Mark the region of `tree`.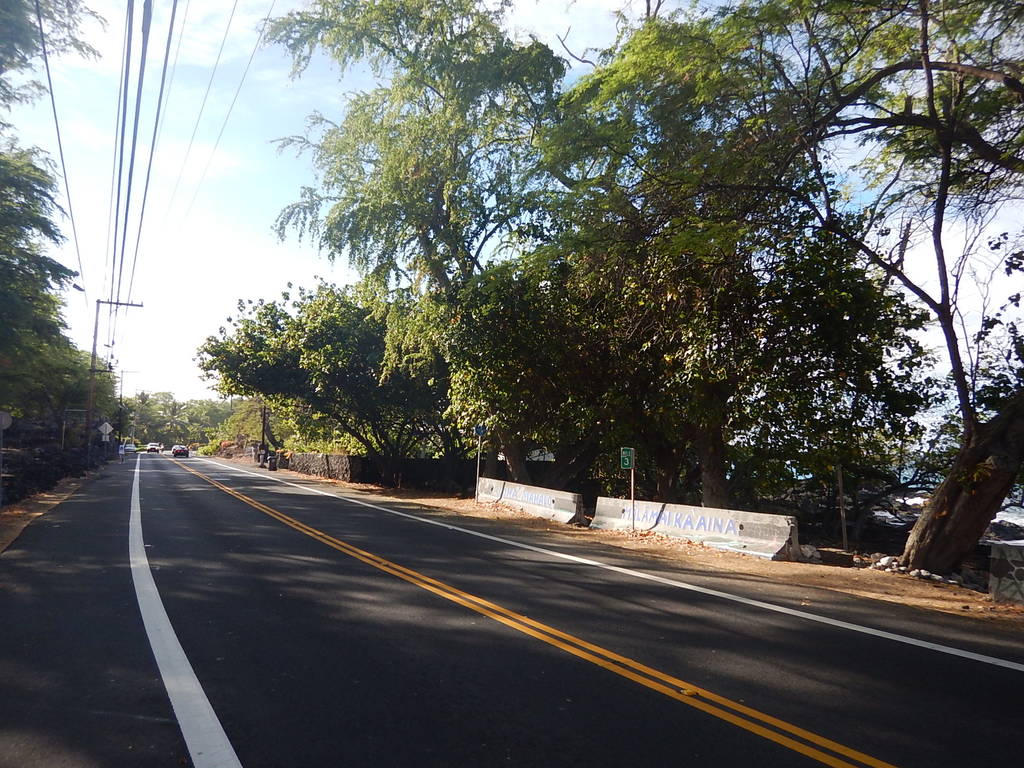
Region: select_region(0, 0, 111, 426).
